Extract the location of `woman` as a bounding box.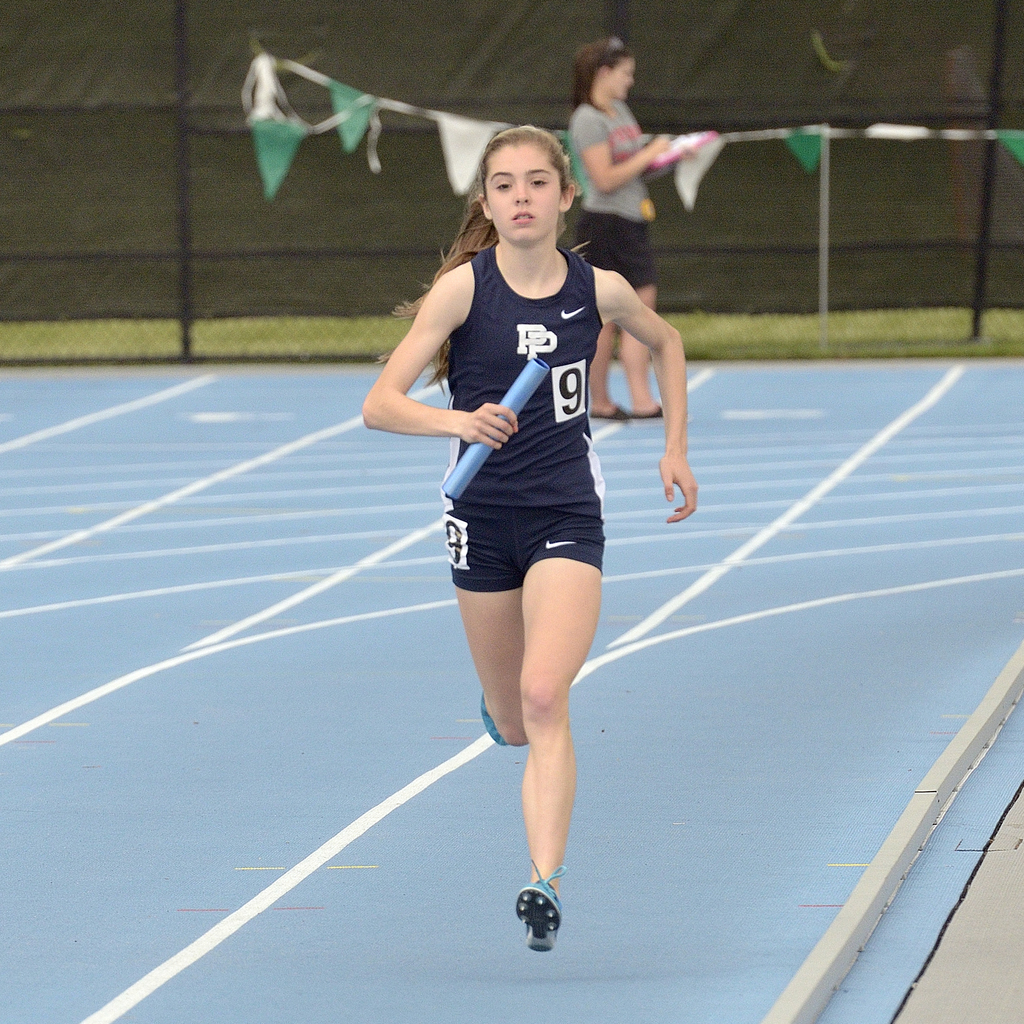
l=571, t=32, r=676, b=428.
